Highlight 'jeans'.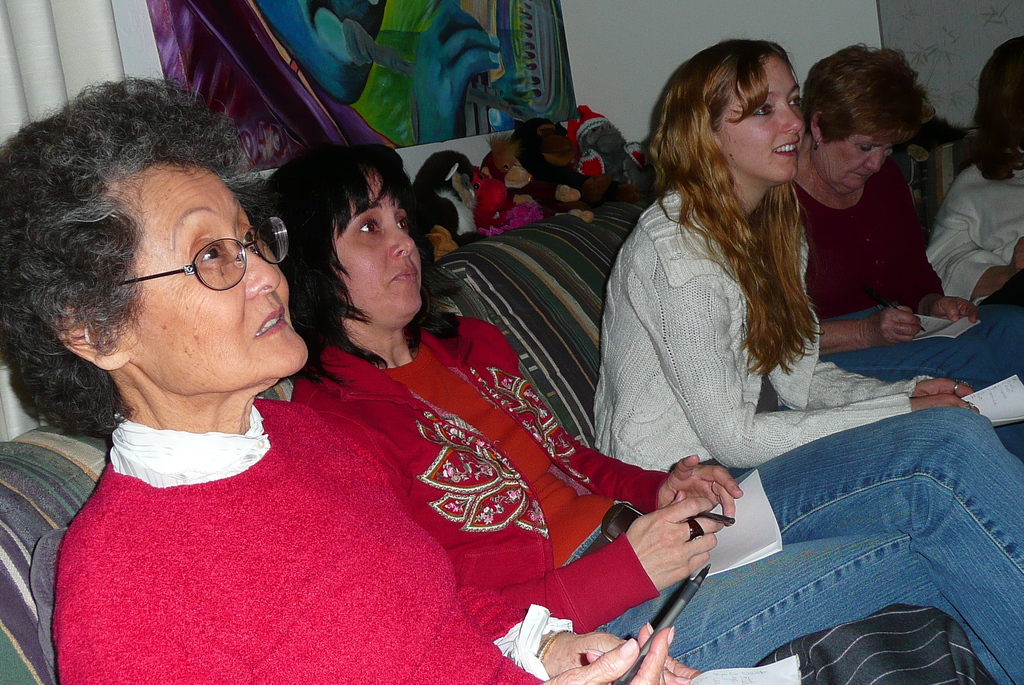
Highlighted region: 820 305 1023 451.
